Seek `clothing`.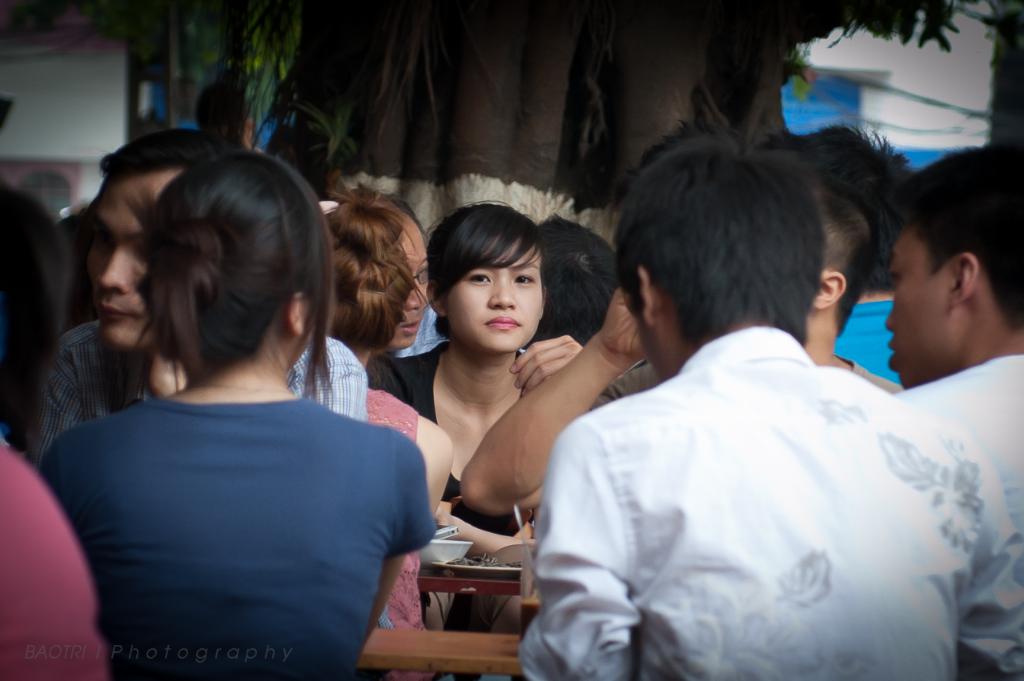
rect(287, 338, 363, 419).
